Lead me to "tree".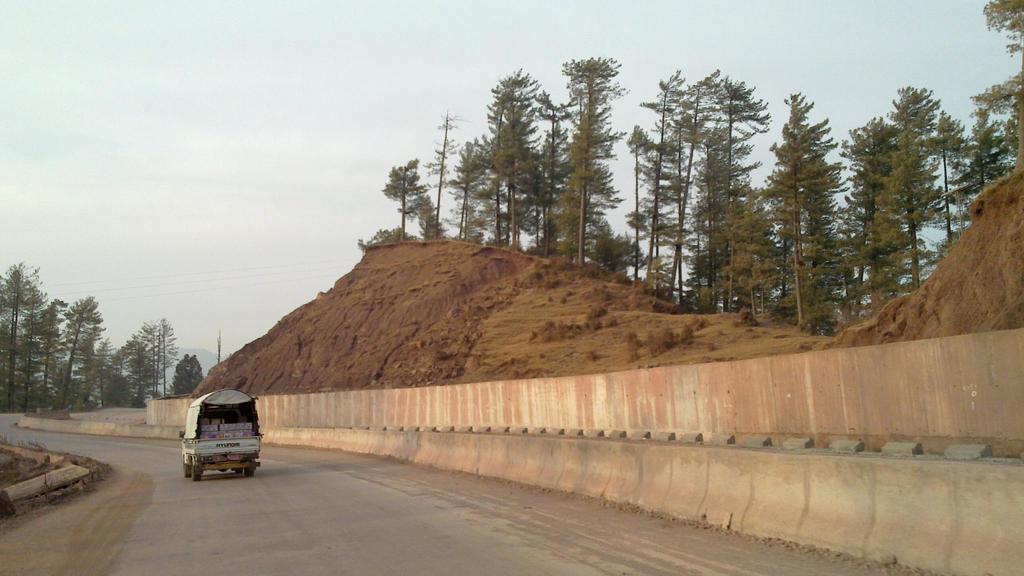
Lead to 714:72:772:308.
